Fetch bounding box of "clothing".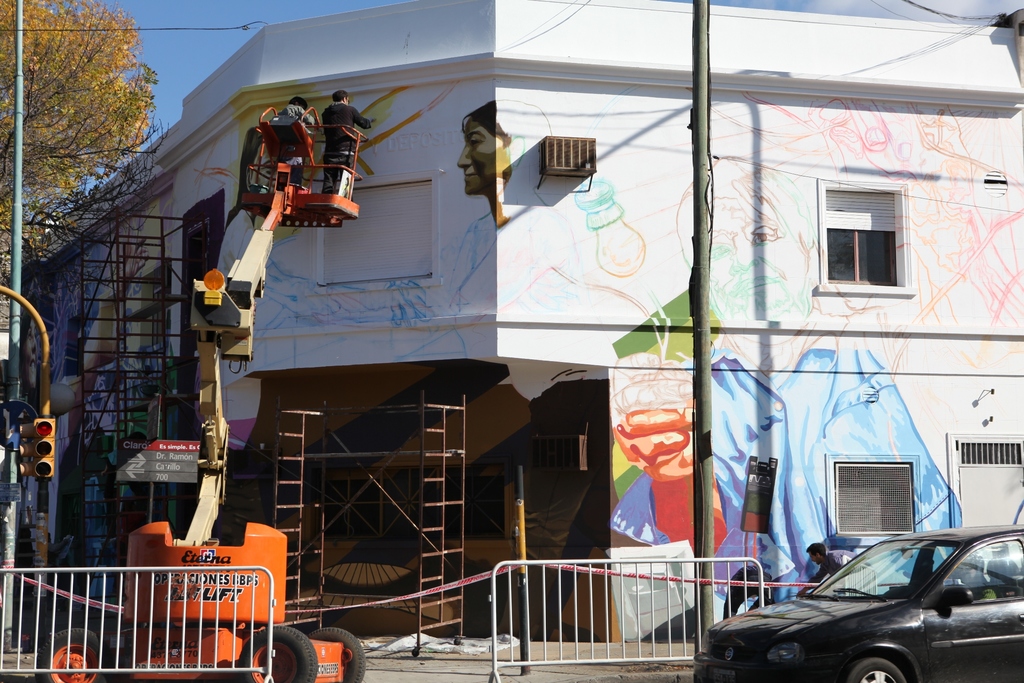
Bbox: l=268, t=96, r=316, b=195.
